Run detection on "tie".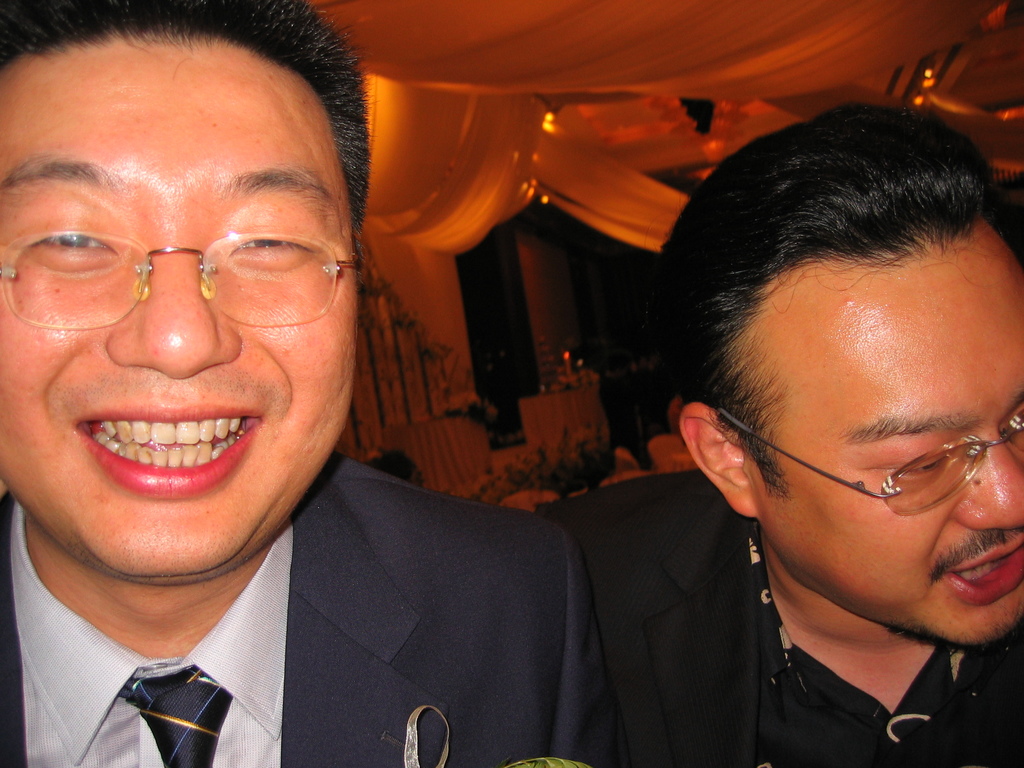
Result: 114:662:236:767.
